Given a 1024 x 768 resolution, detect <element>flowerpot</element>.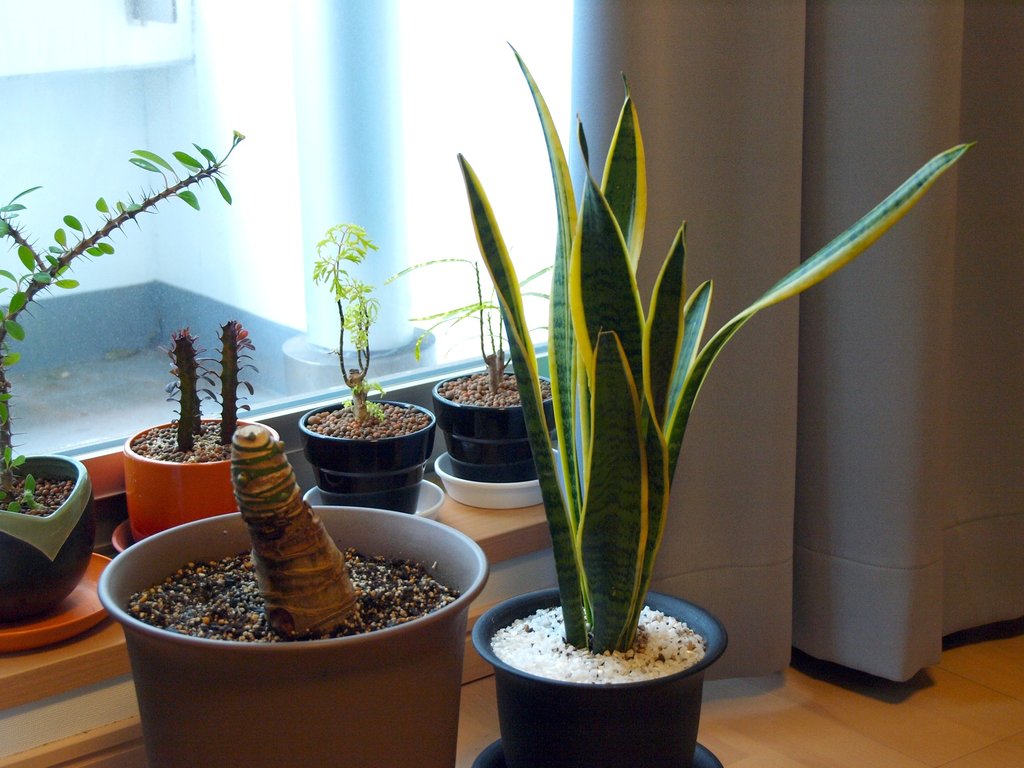
1:452:90:627.
